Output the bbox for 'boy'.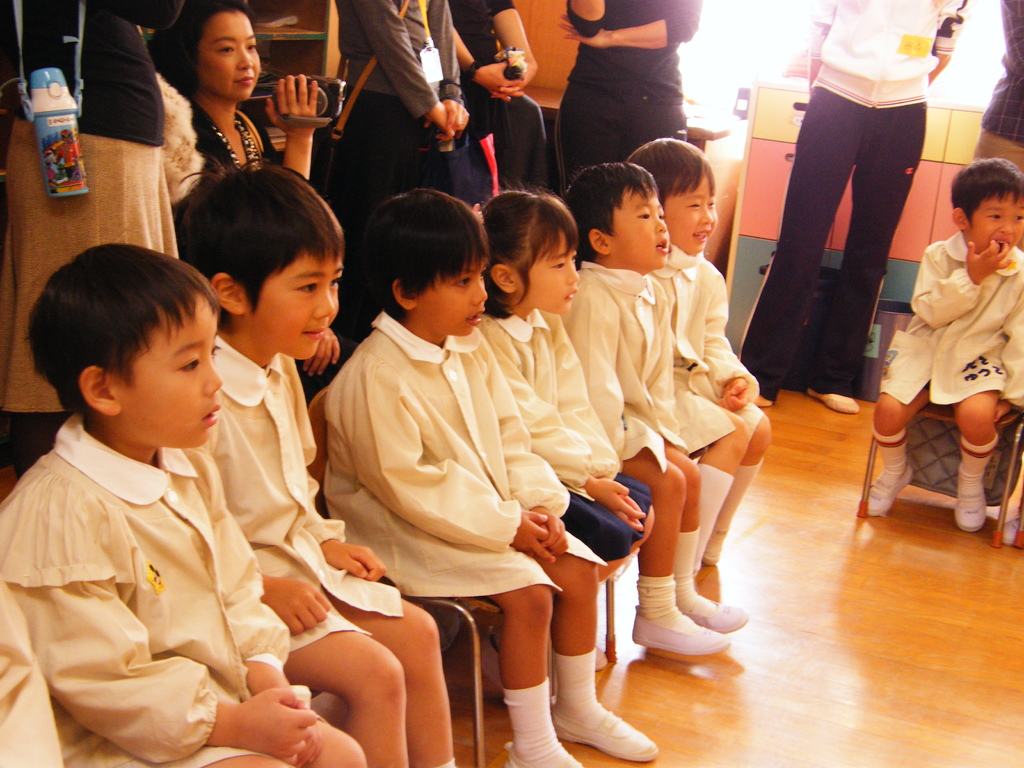
BBox(557, 157, 753, 655).
